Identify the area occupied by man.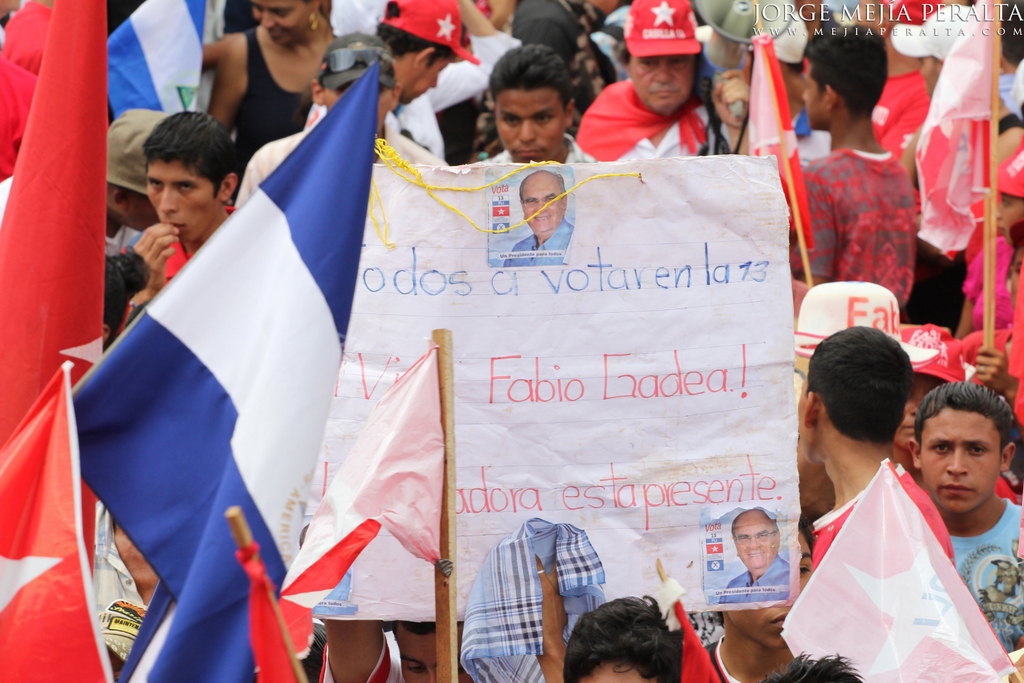
Area: [715,507,793,603].
